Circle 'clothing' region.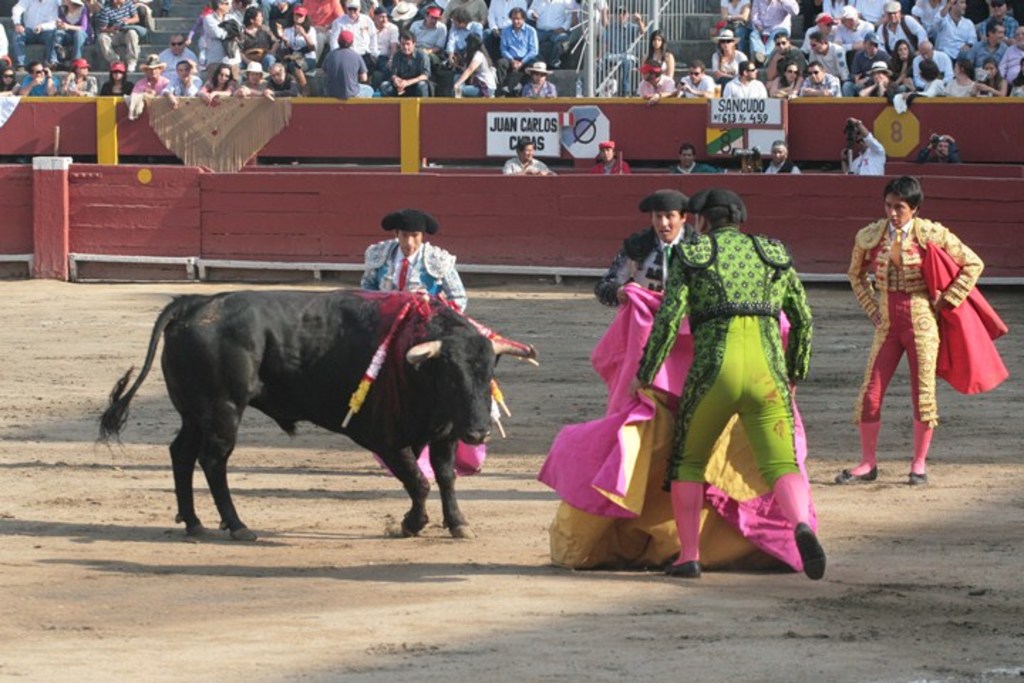
Region: 92,0,152,73.
